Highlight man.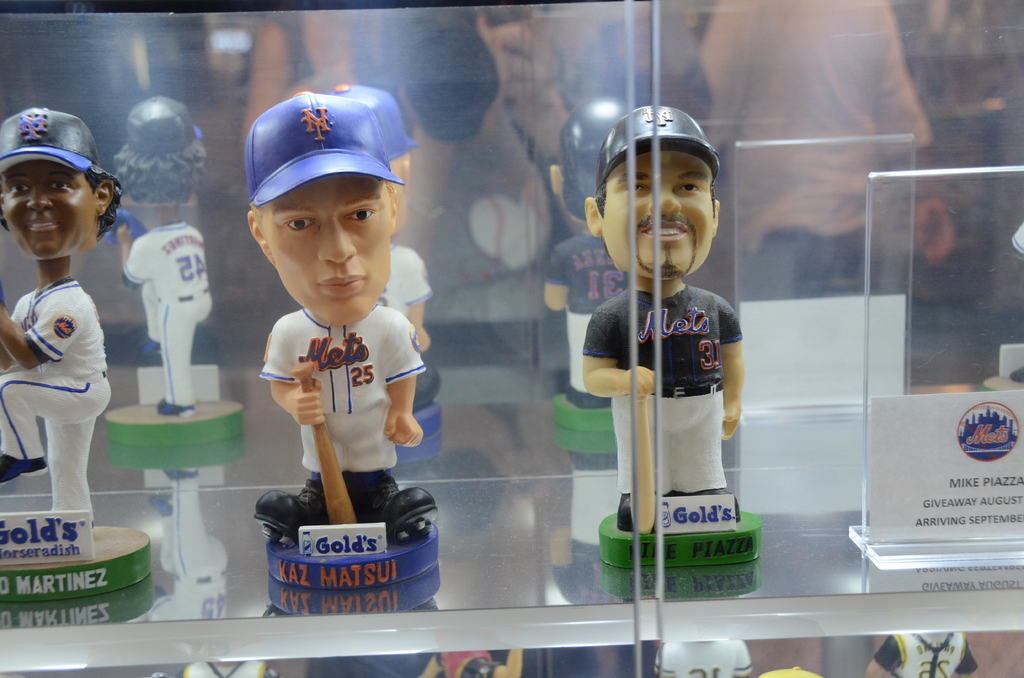
Highlighted region: Rect(247, 93, 439, 550).
